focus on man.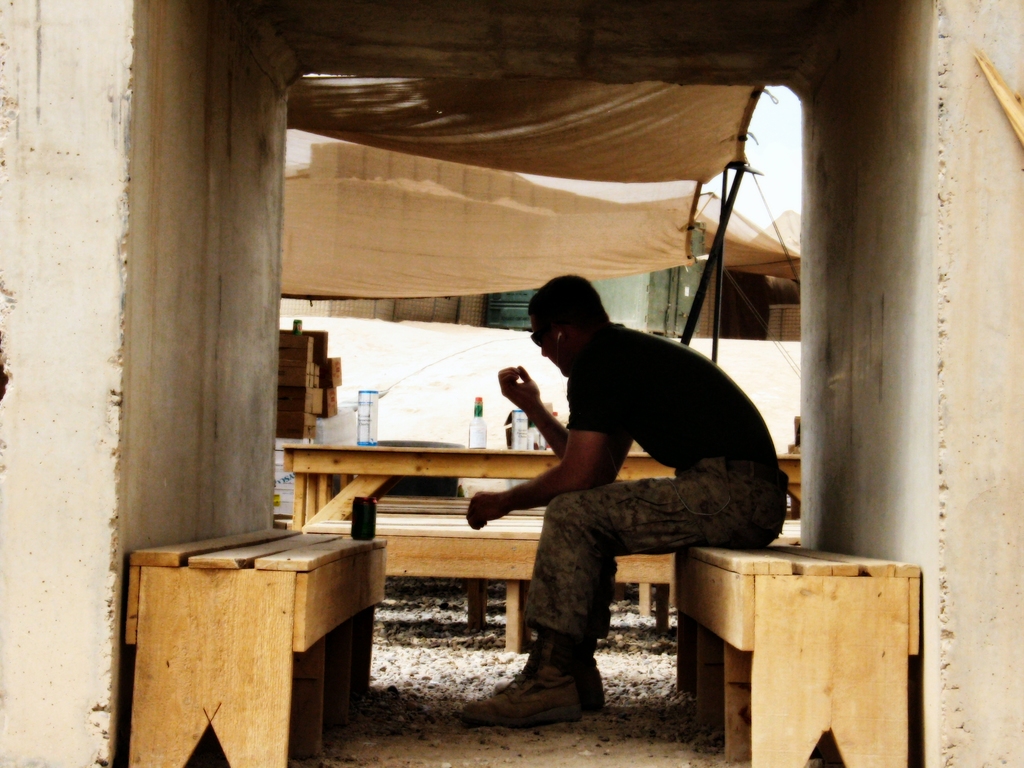
Focused at bbox=(452, 276, 761, 721).
